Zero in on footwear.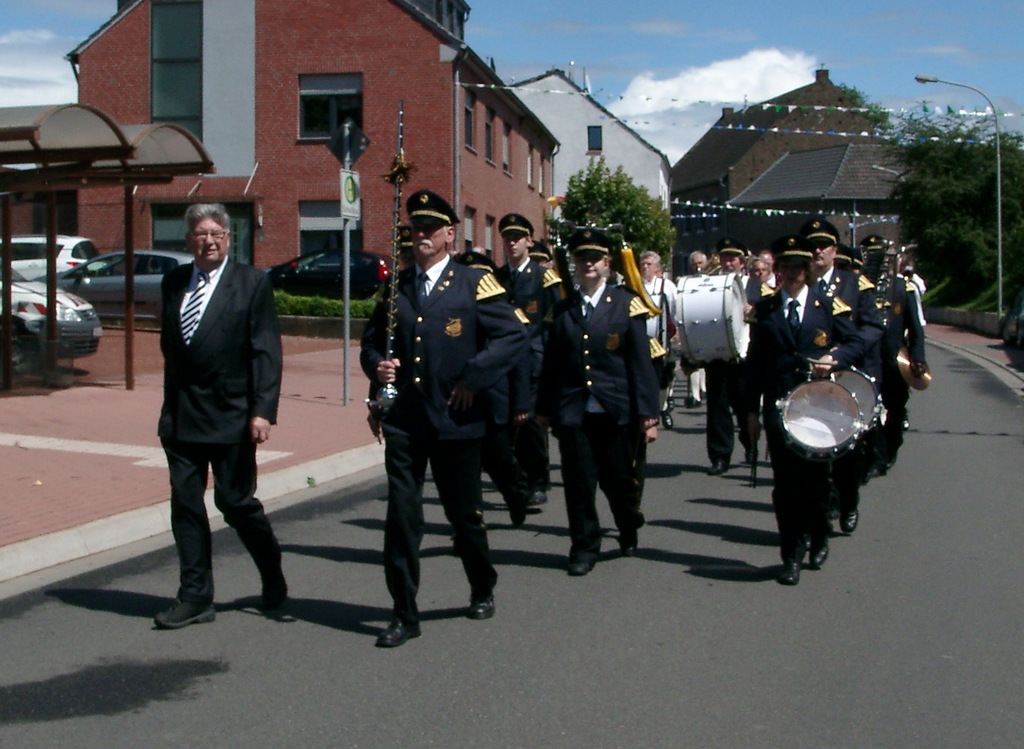
Zeroed in: select_region(155, 595, 218, 626).
